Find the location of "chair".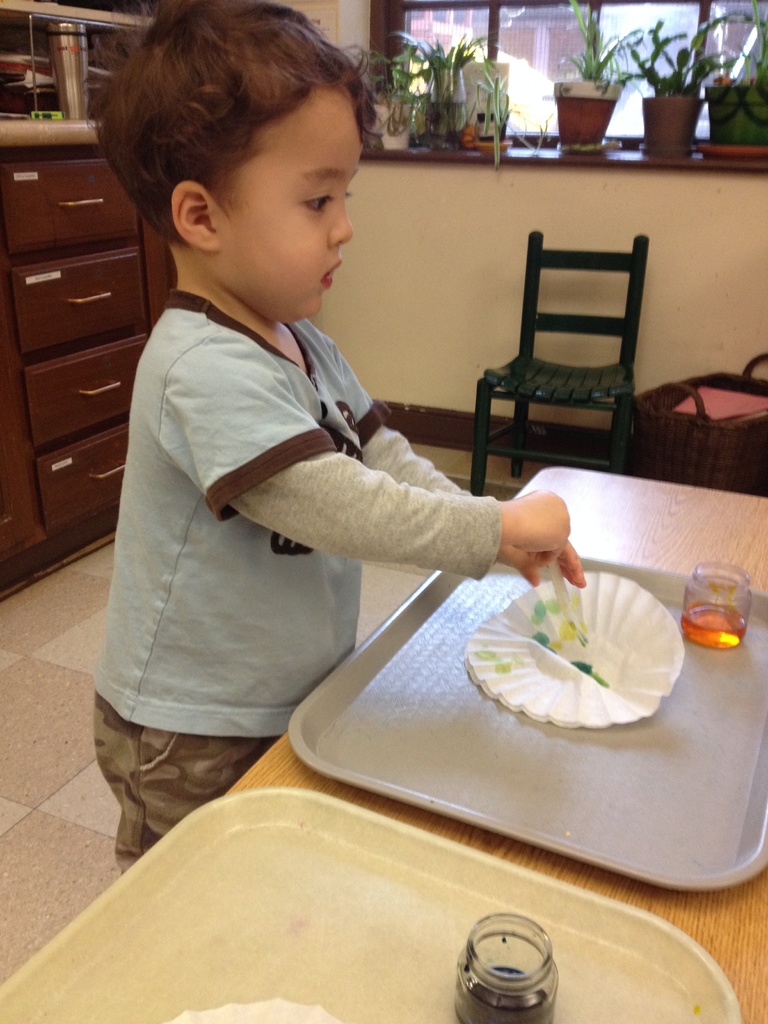
Location: <bbox>467, 218, 668, 483</bbox>.
